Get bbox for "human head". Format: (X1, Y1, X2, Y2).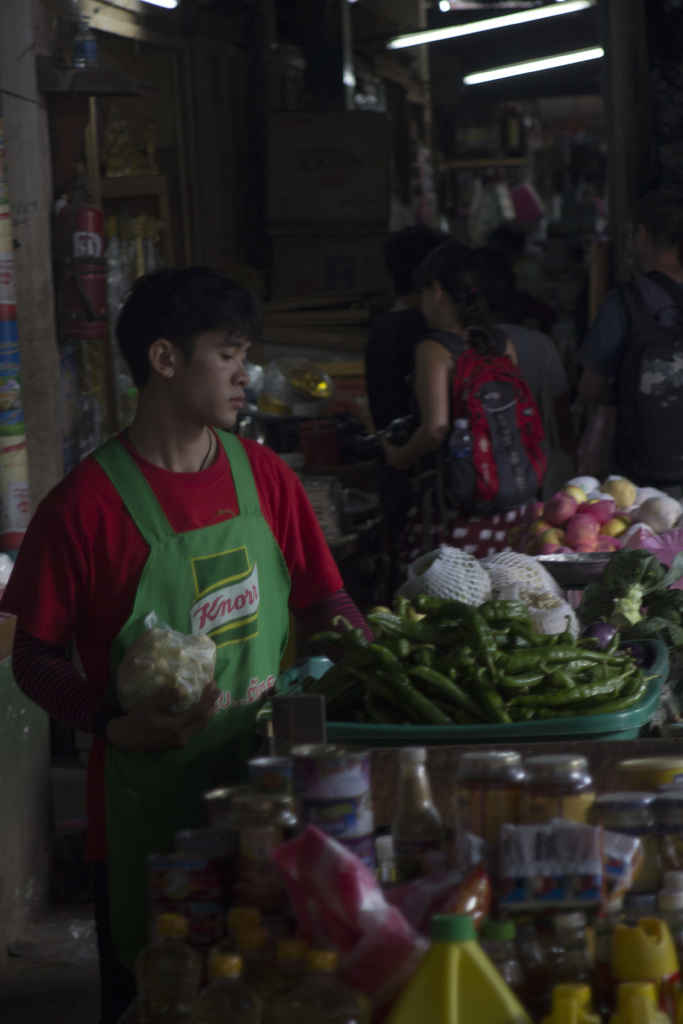
(411, 239, 485, 328).
